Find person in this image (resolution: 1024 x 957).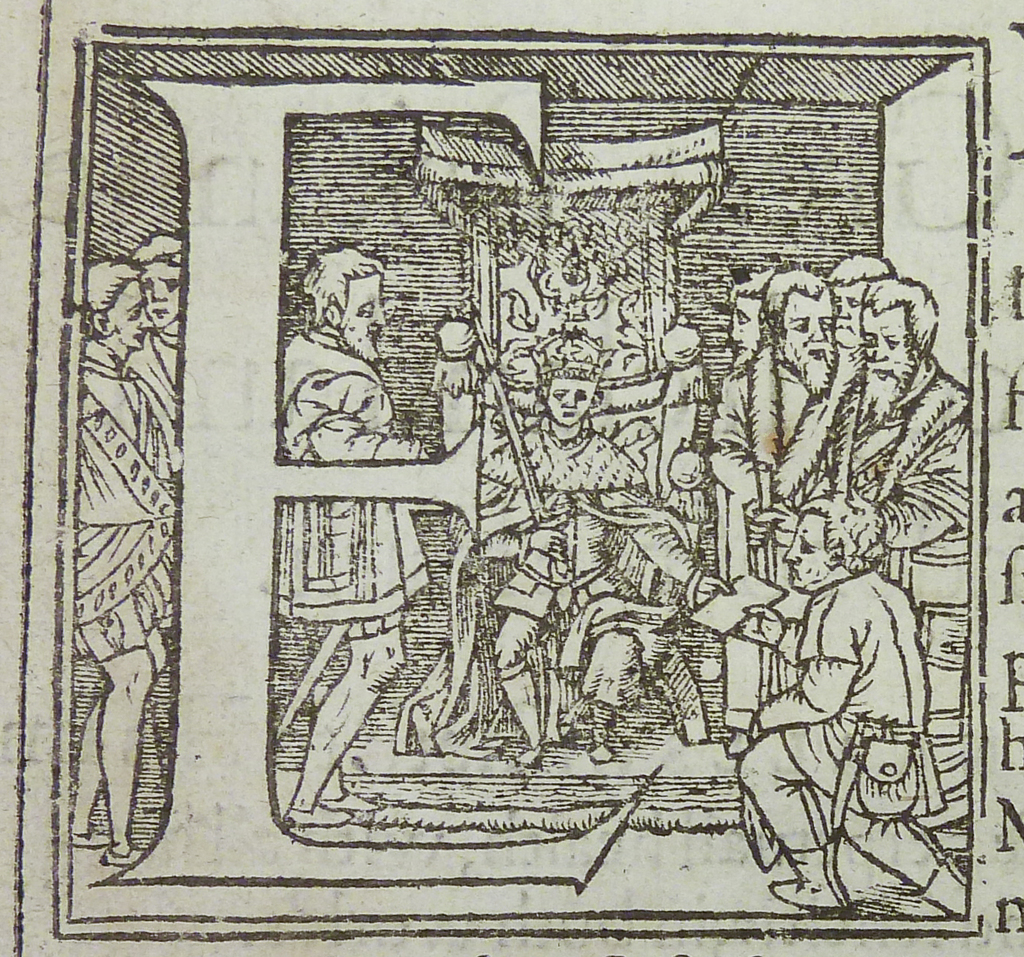
locate(130, 234, 190, 437).
